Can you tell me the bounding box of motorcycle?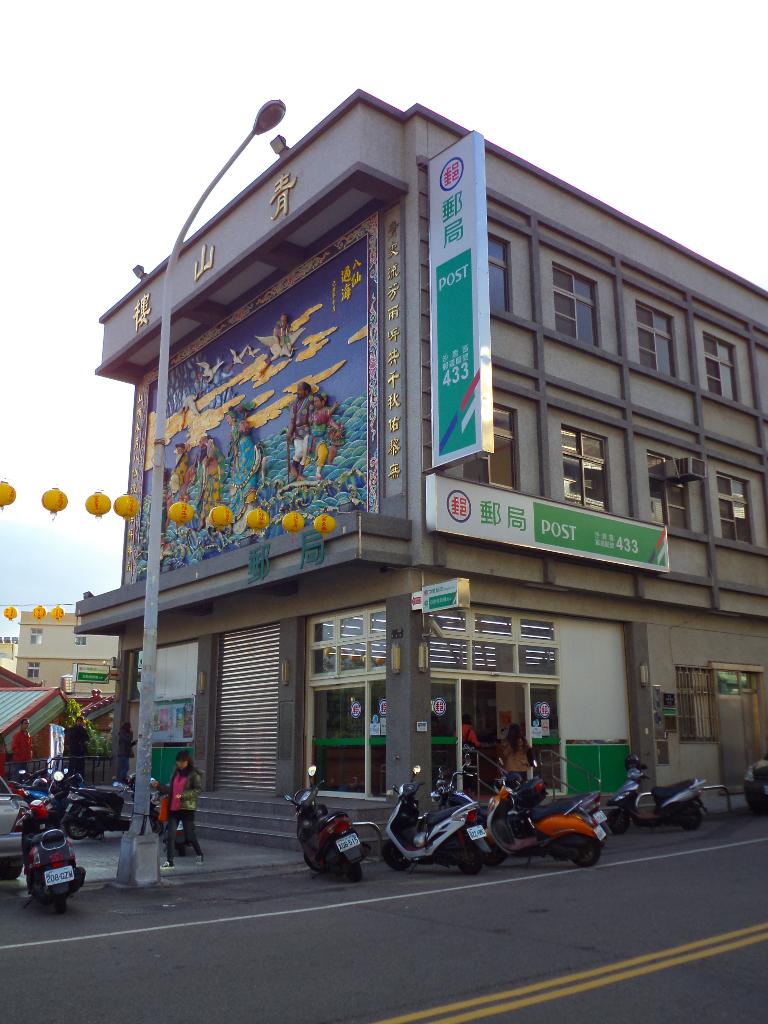
x1=4, y1=761, x2=51, y2=794.
